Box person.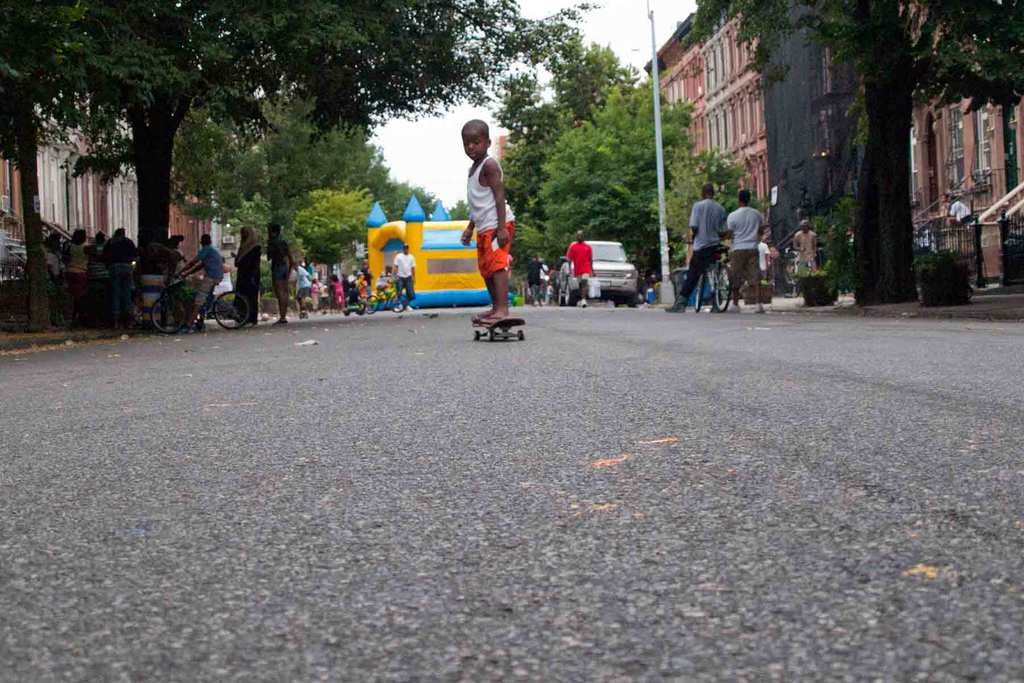
[left=375, top=260, right=395, bottom=295].
